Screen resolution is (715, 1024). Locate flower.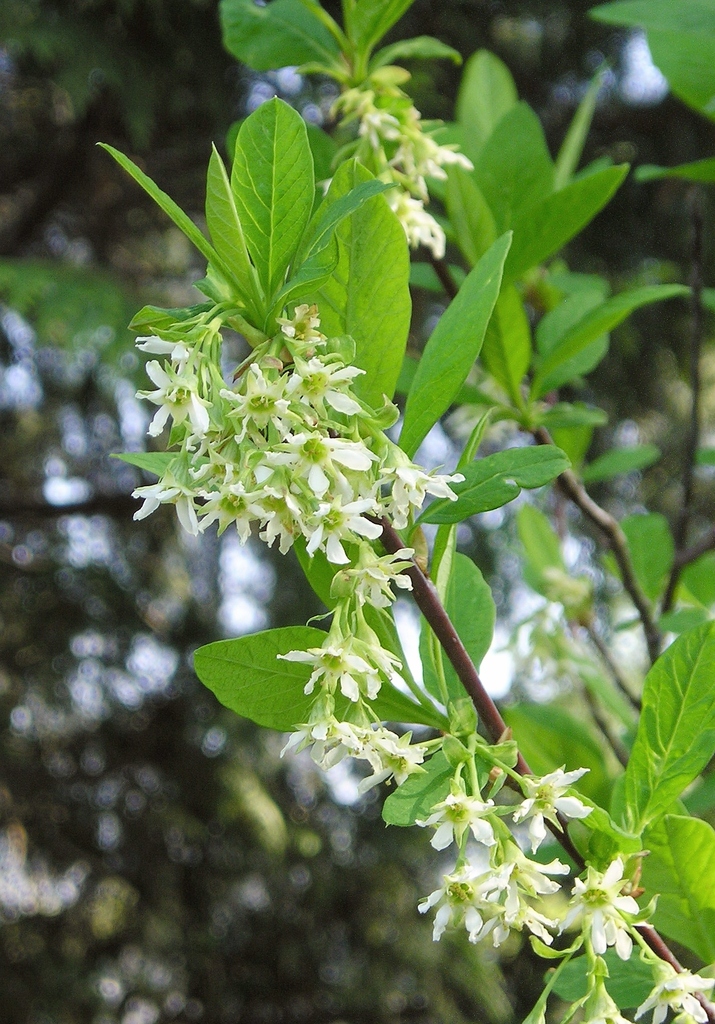
region(420, 790, 500, 855).
